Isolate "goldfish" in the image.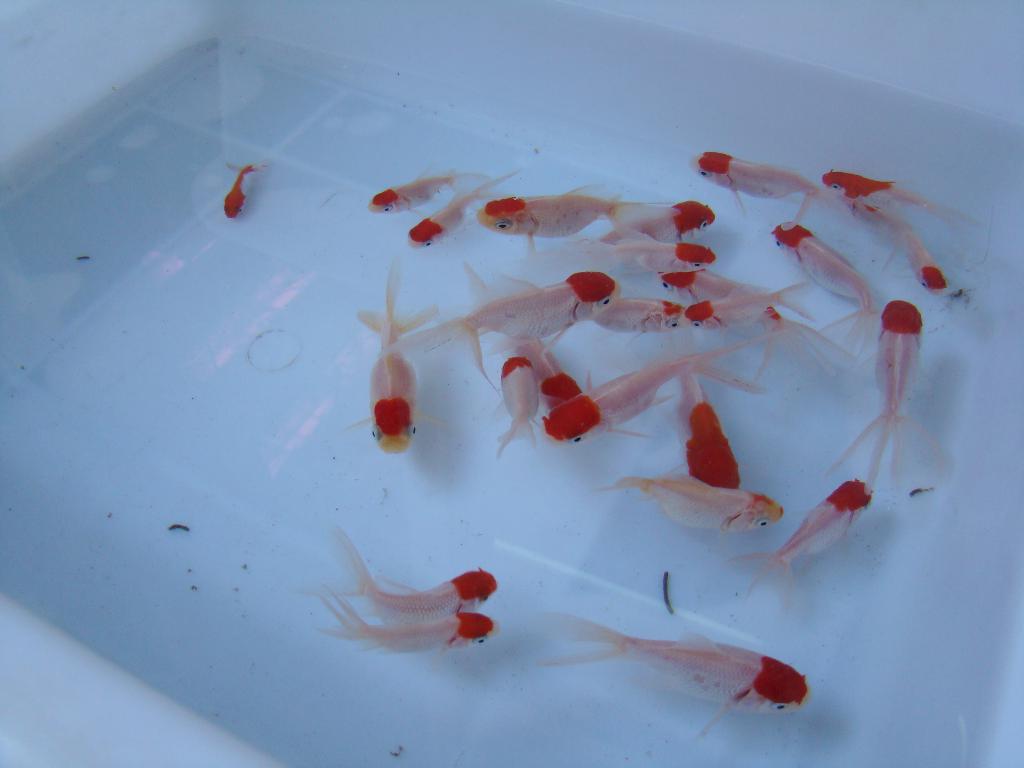
Isolated region: box(372, 164, 486, 216).
